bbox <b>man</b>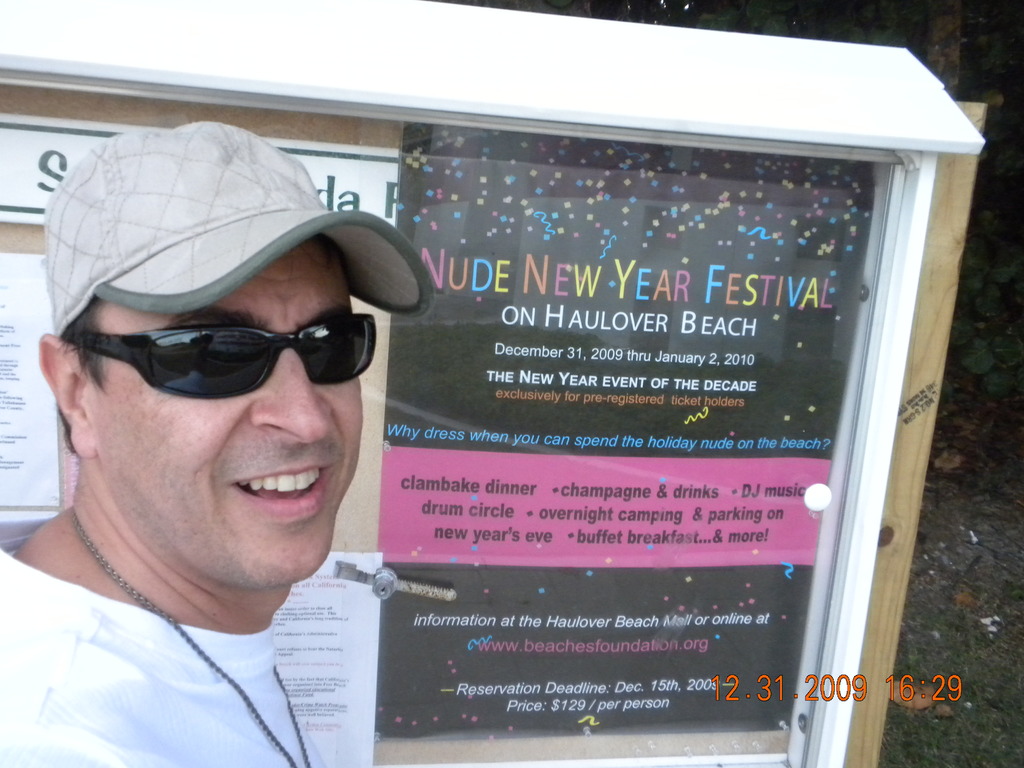
0 120 366 767
